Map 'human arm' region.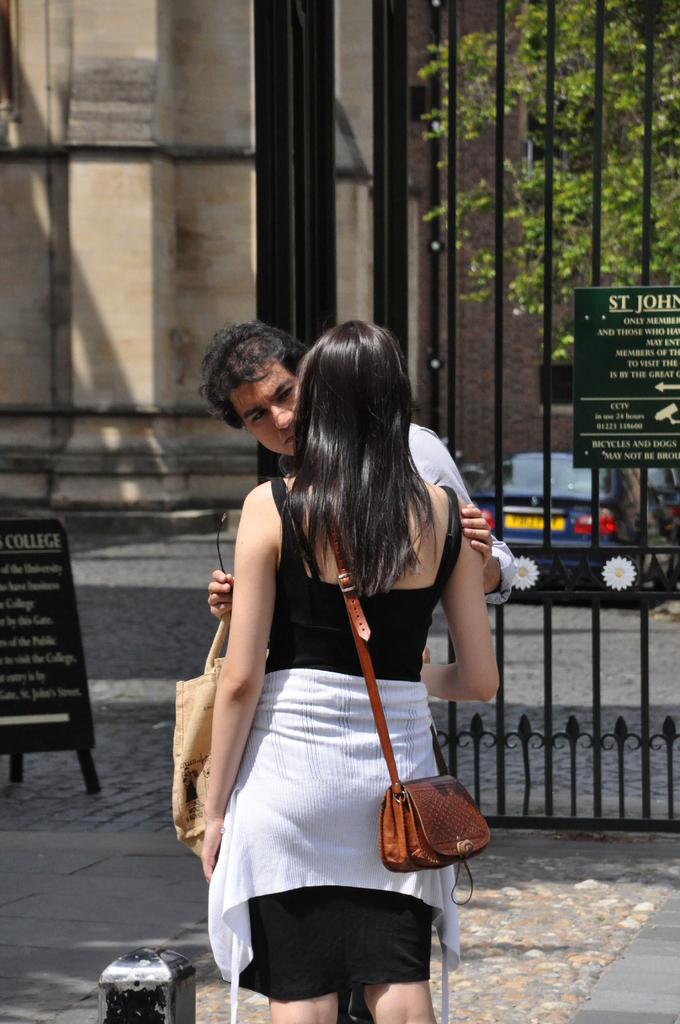
Mapped to crop(444, 461, 519, 601).
